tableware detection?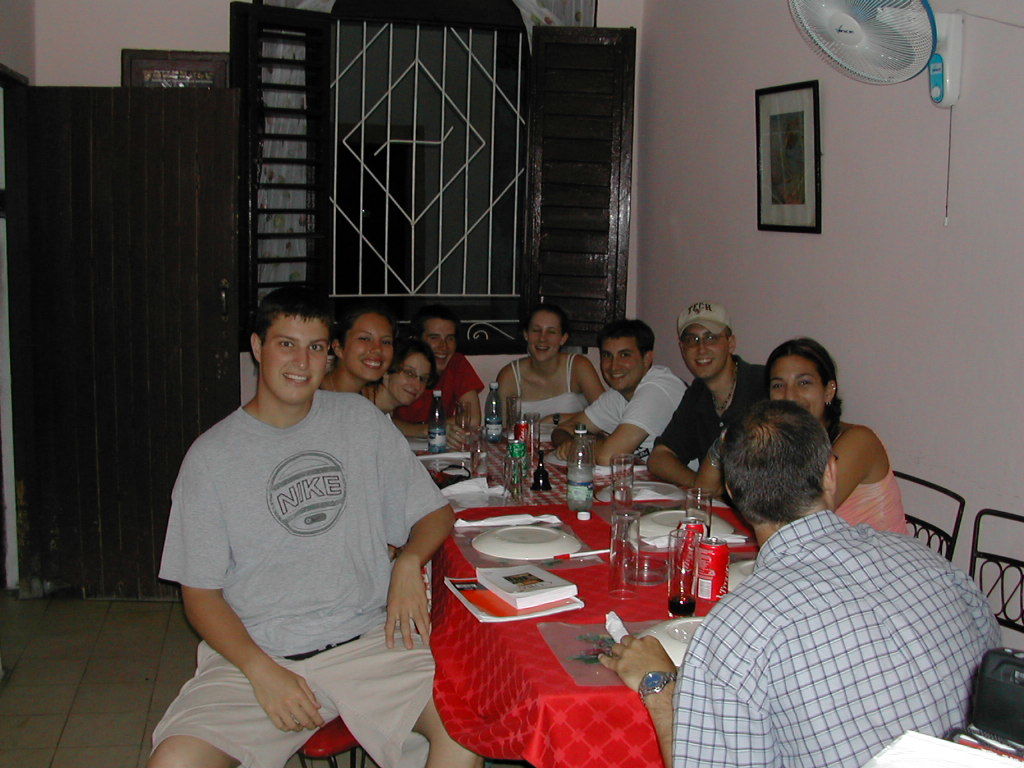
left=626, top=550, right=663, bottom=587
